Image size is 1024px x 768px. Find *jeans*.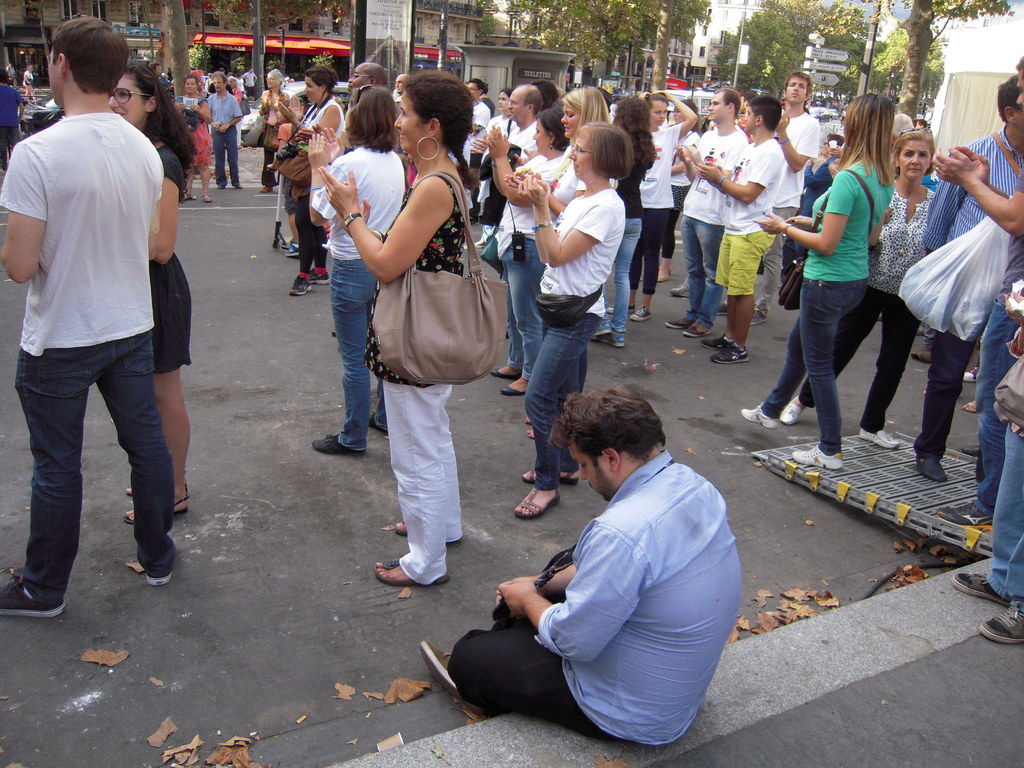
<region>634, 208, 673, 290</region>.
